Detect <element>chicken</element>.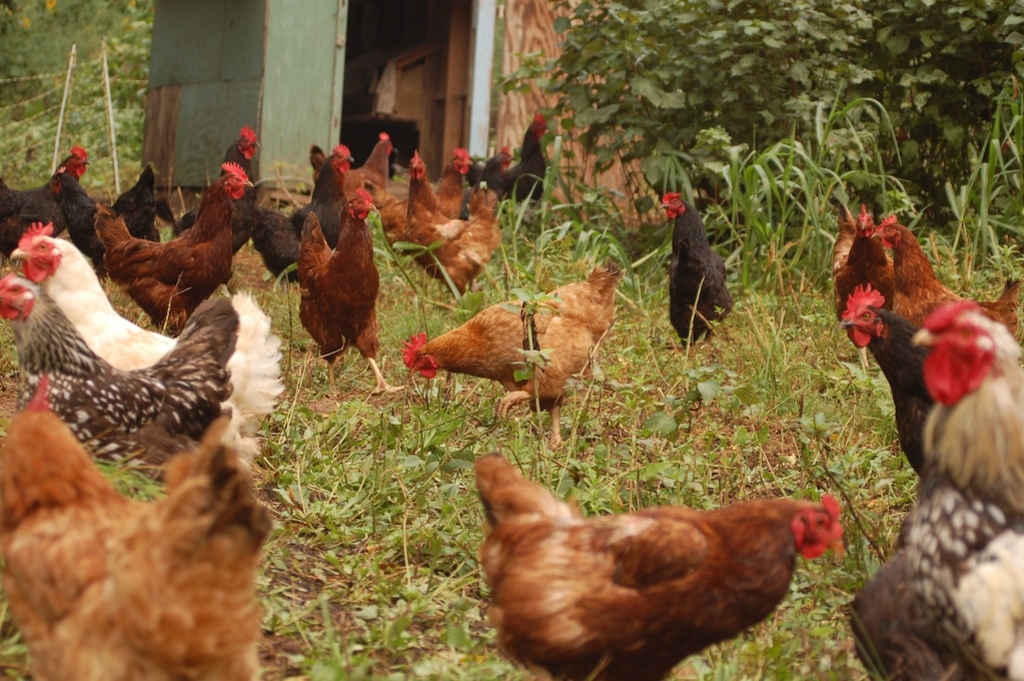
Detected at pyautogui.locateOnScreen(337, 123, 391, 205).
